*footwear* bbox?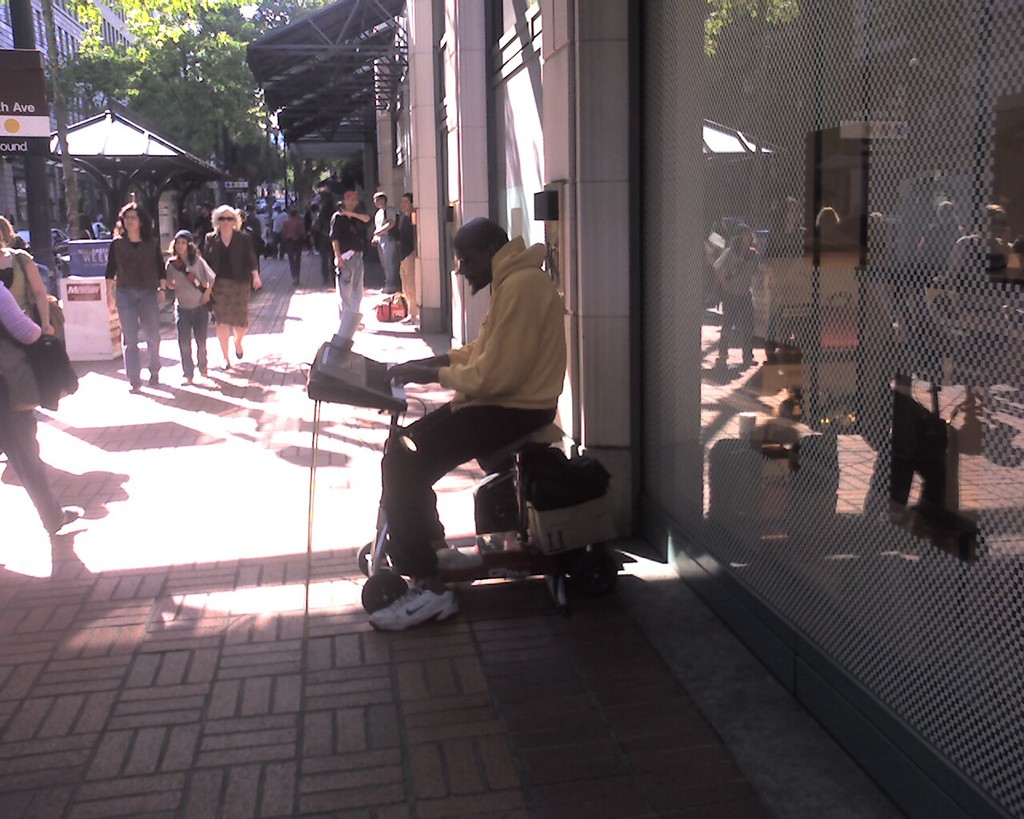
[x1=438, y1=542, x2=485, y2=572]
